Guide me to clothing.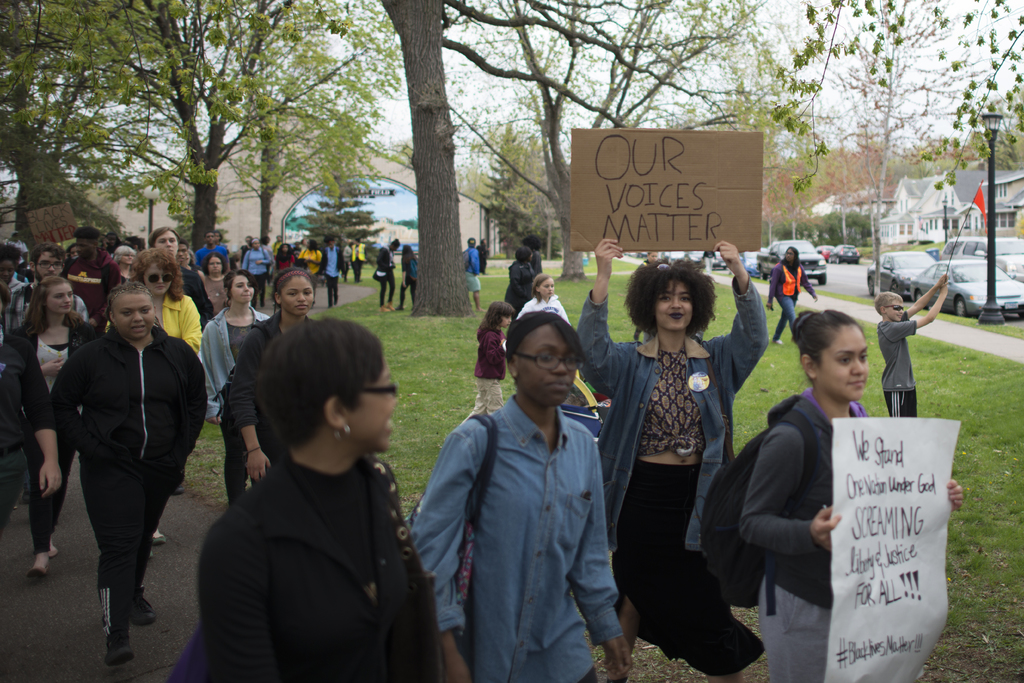
Guidance: bbox=[205, 296, 266, 411].
